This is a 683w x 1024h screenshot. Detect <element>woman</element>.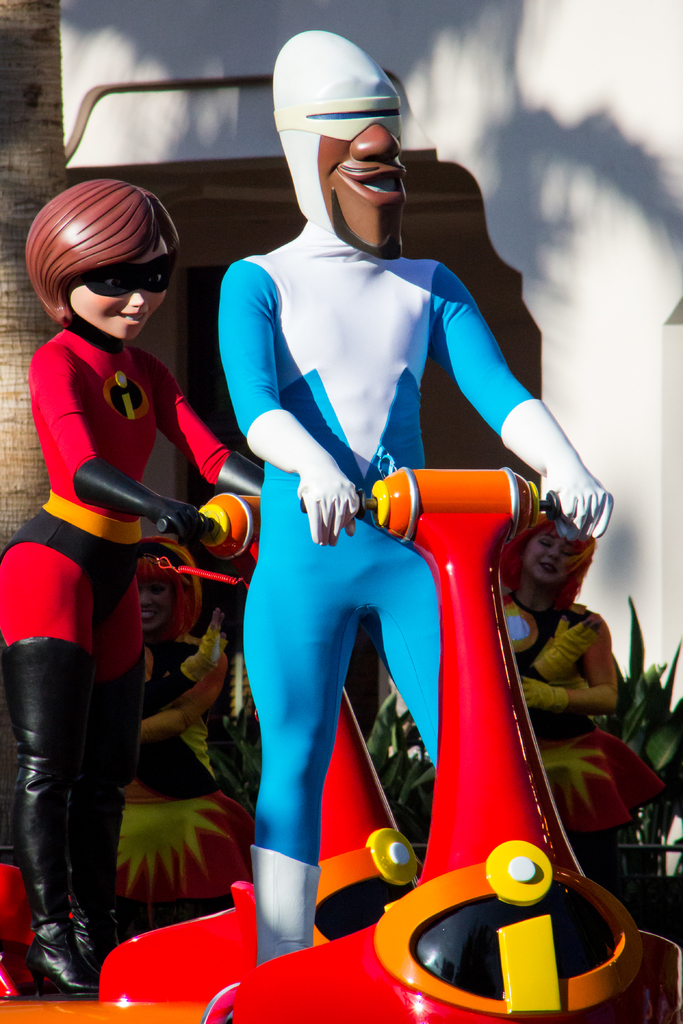
1, 173, 213, 1023.
